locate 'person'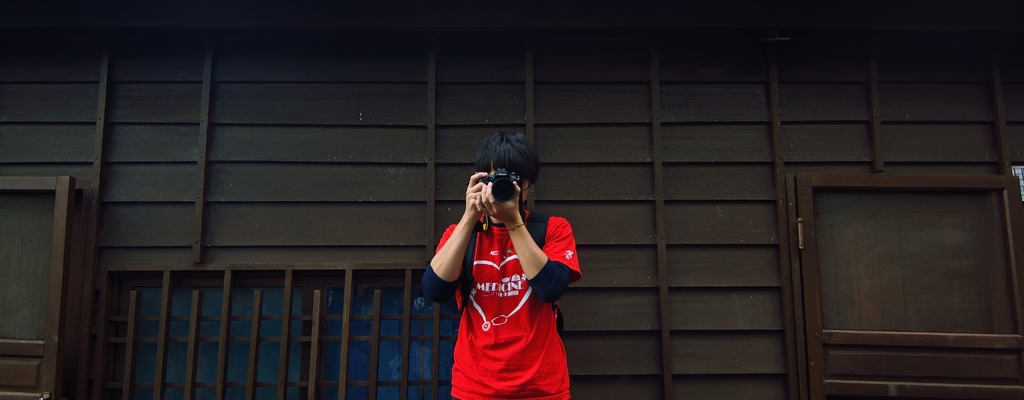
bbox(424, 151, 587, 399)
